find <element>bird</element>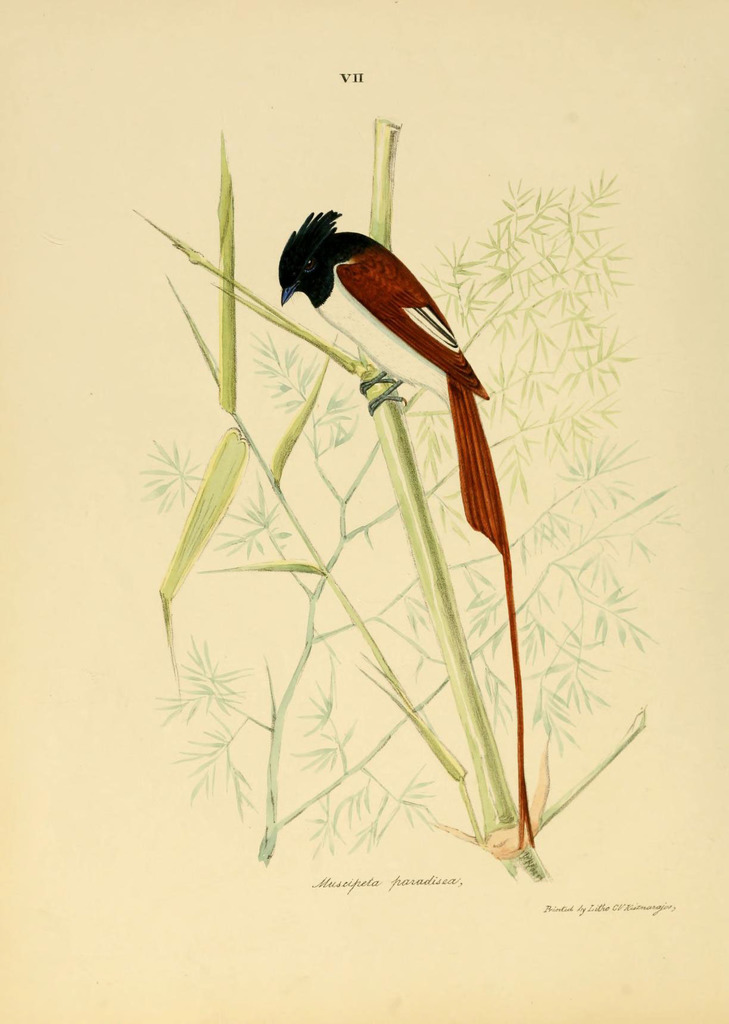
crop(274, 198, 539, 851)
